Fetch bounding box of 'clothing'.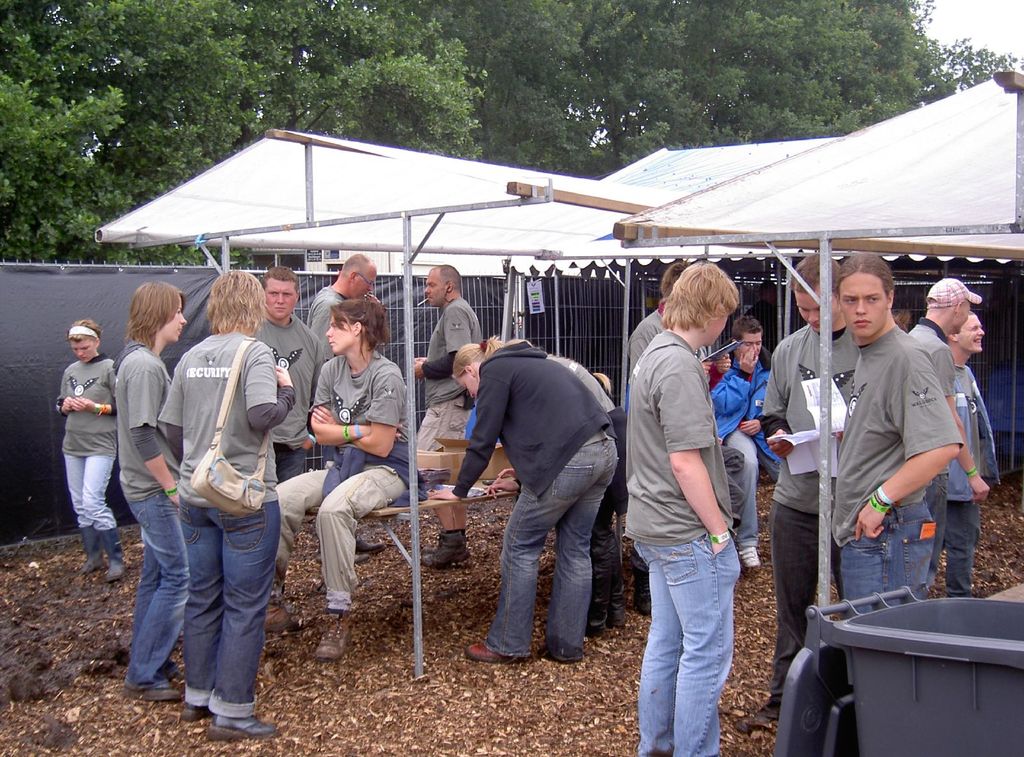
Bbox: bbox=(950, 379, 1006, 498).
